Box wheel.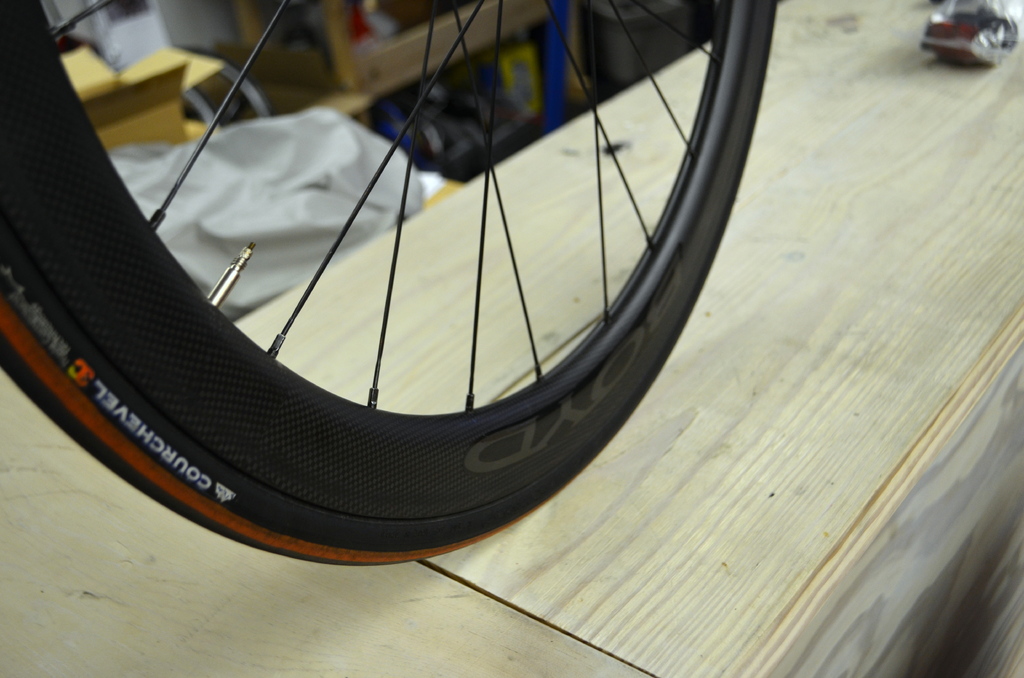
[0,0,778,570].
